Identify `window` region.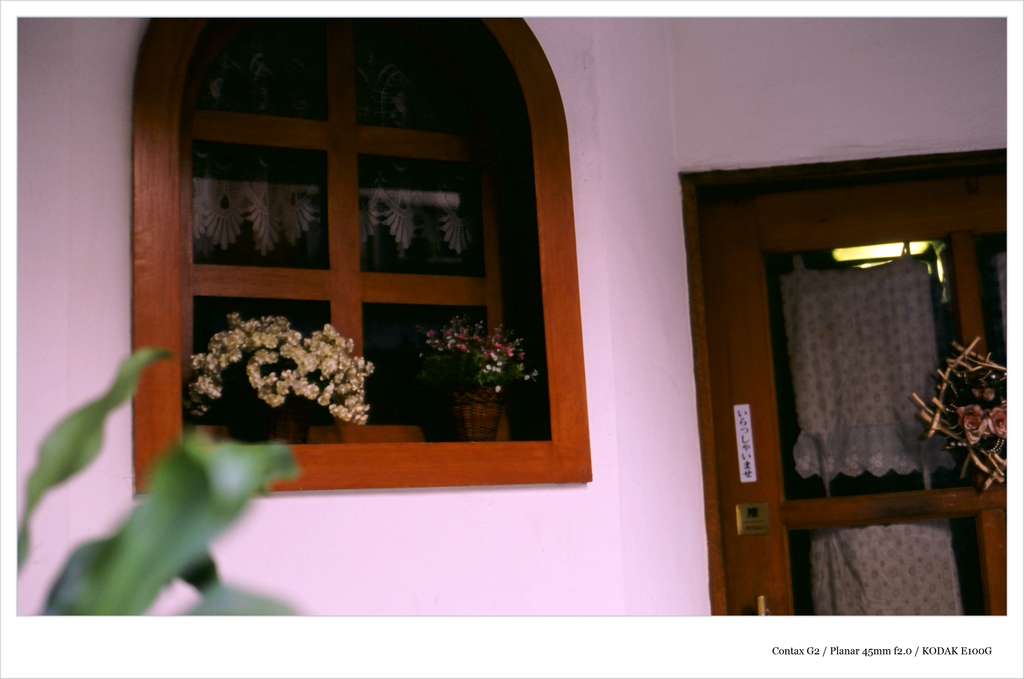
Region: [124,15,587,497].
